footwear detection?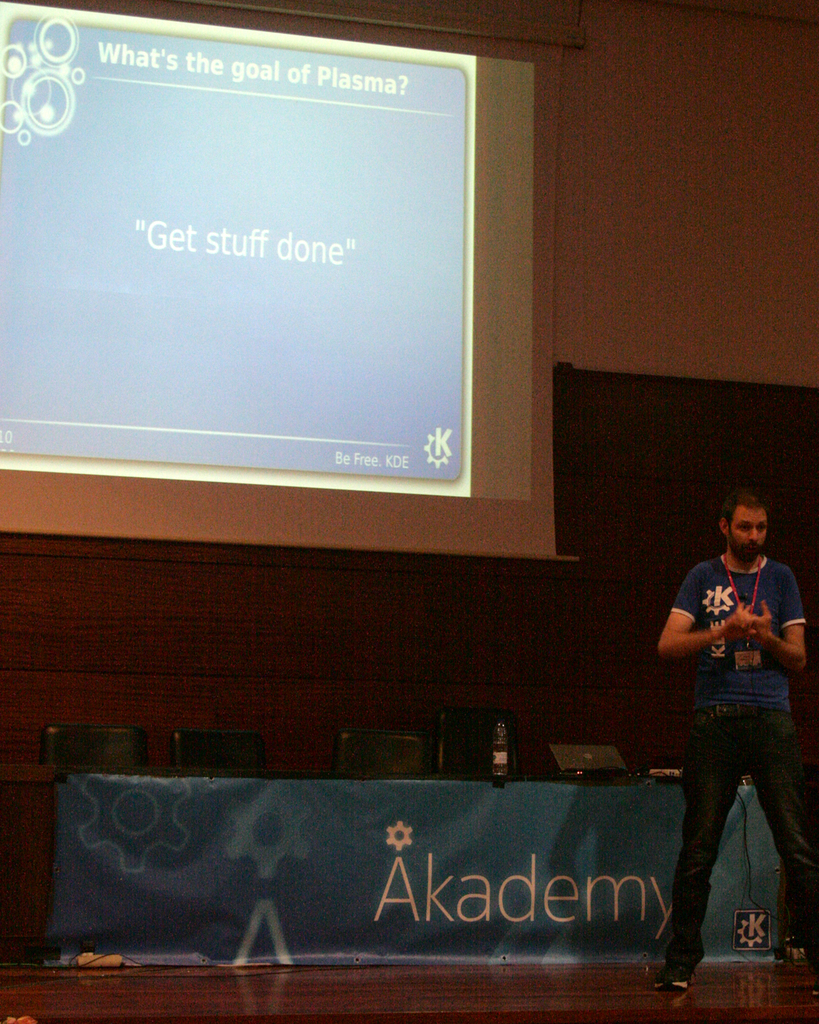
region(651, 950, 710, 995)
